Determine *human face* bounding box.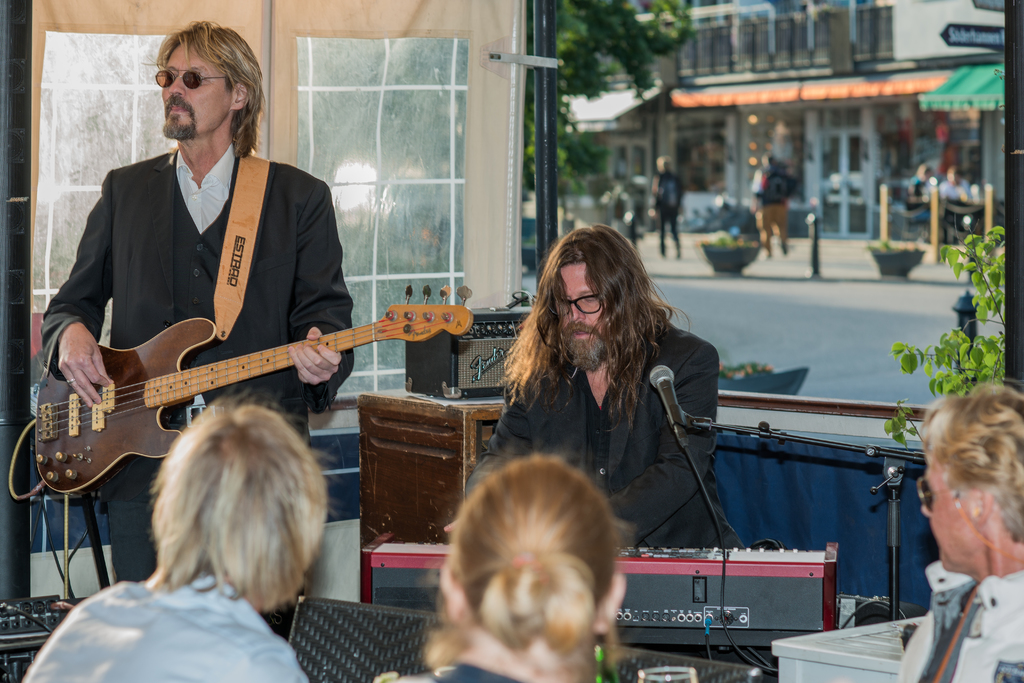
Determined: box=[555, 262, 607, 338].
